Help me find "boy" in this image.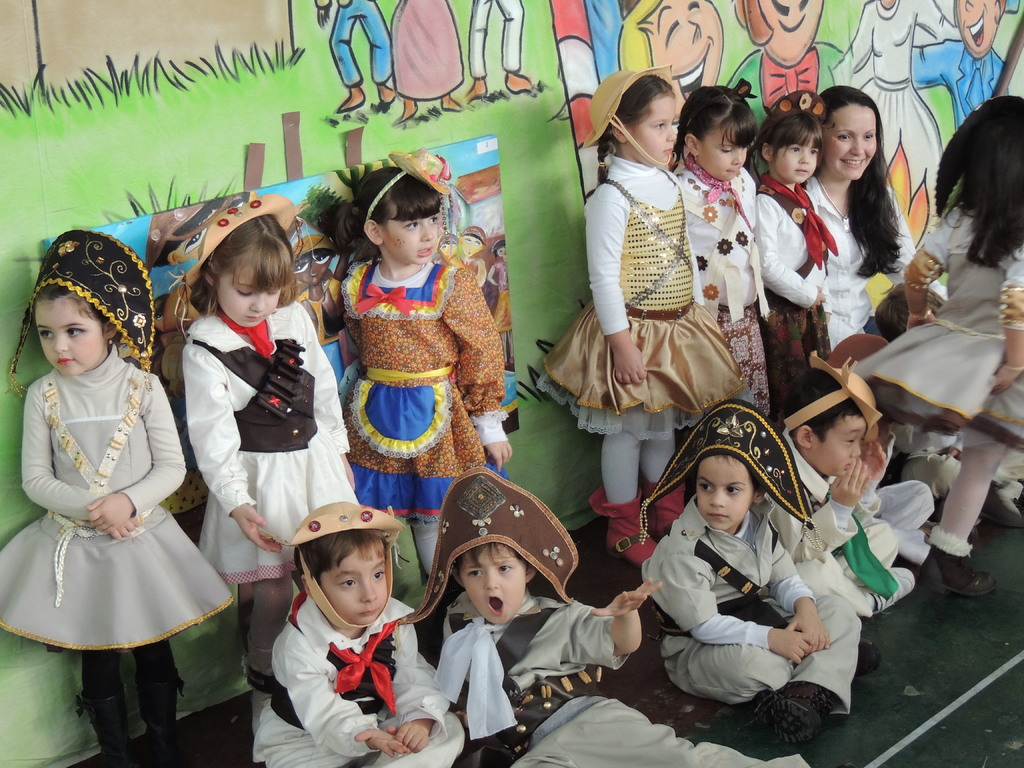
Found it: box(436, 545, 808, 767).
